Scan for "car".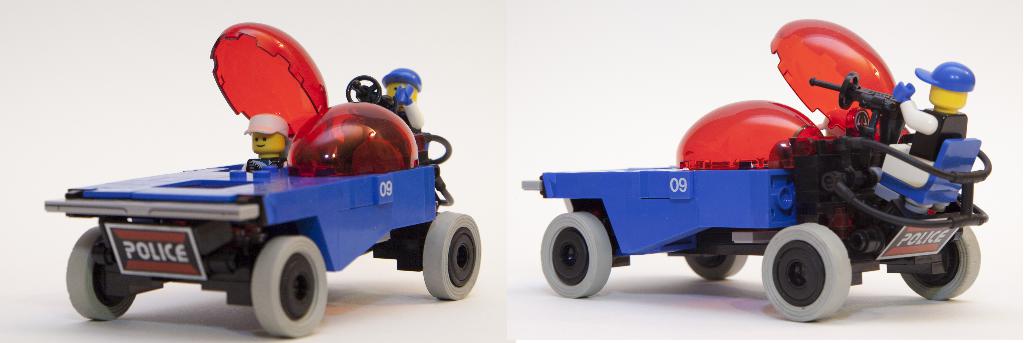
Scan result: left=515, top=15, right=1000, bottom=325.
